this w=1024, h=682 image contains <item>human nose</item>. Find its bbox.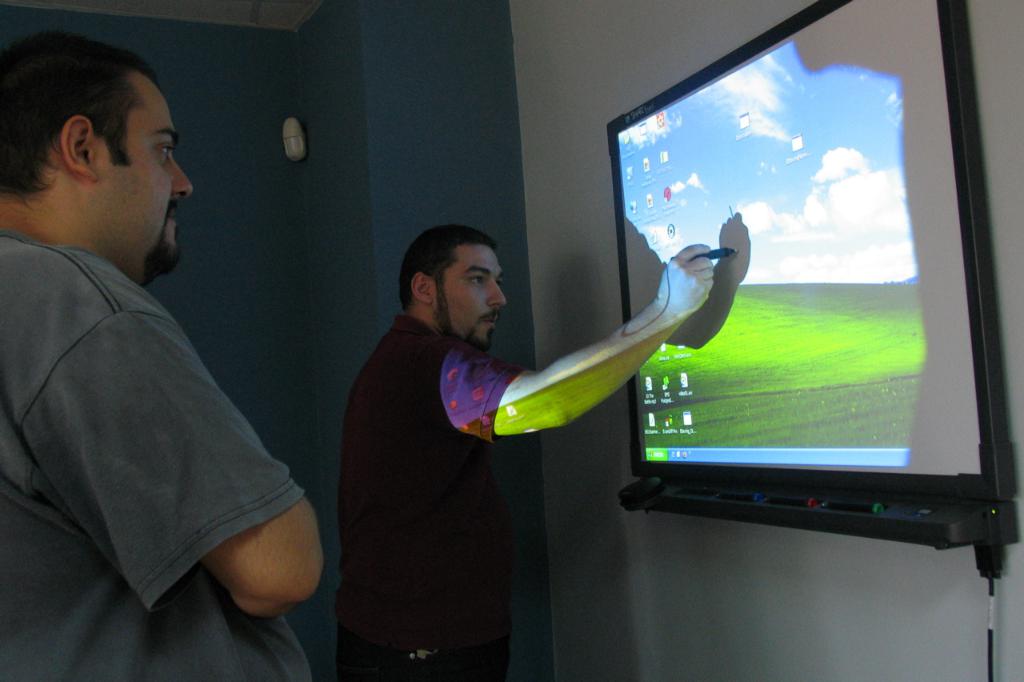
select_region(491, 278, 510, 301).
